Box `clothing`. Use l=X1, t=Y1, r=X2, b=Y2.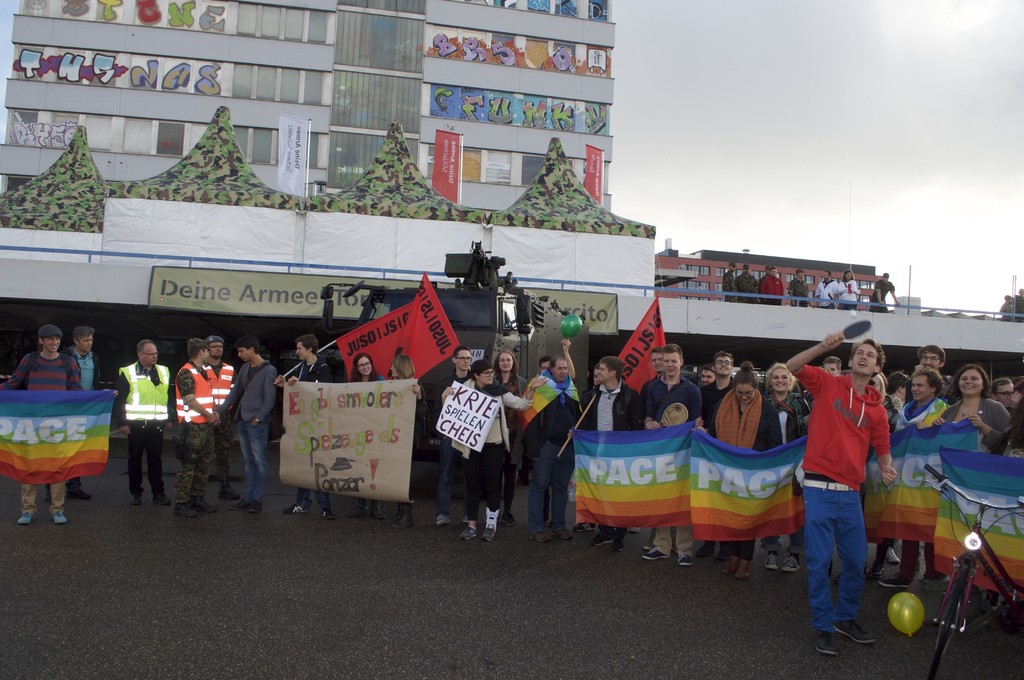
l=1, t=341, r=80, b=509.
